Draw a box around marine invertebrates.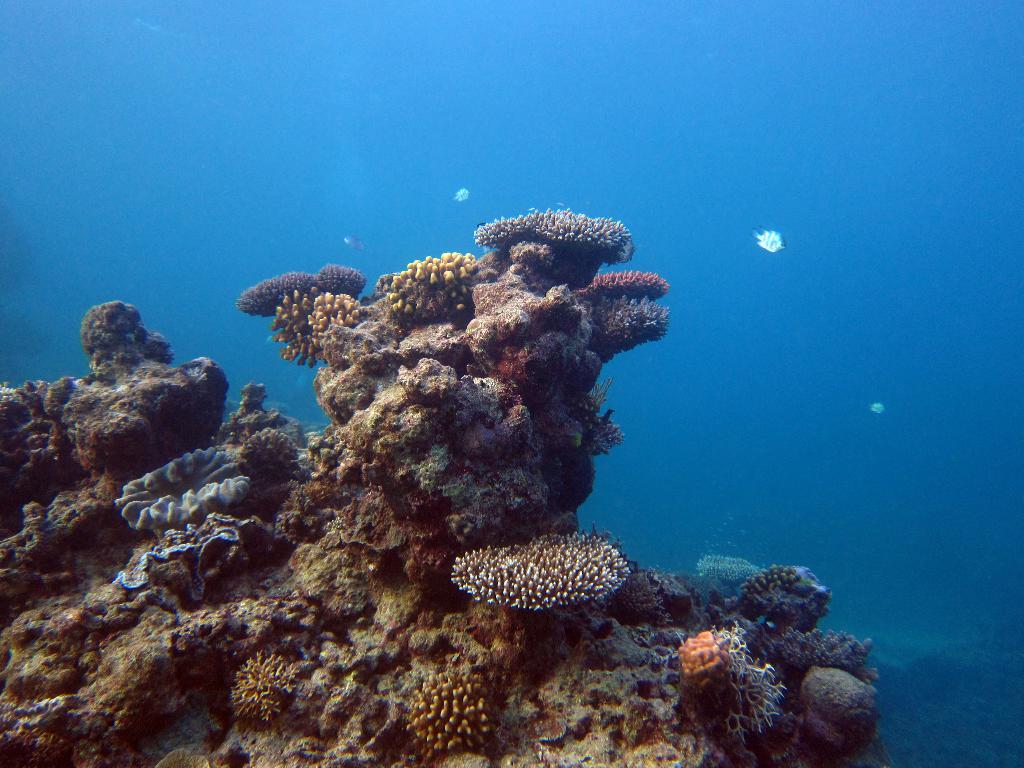
<region>749, 223, 786, 252</region>.
